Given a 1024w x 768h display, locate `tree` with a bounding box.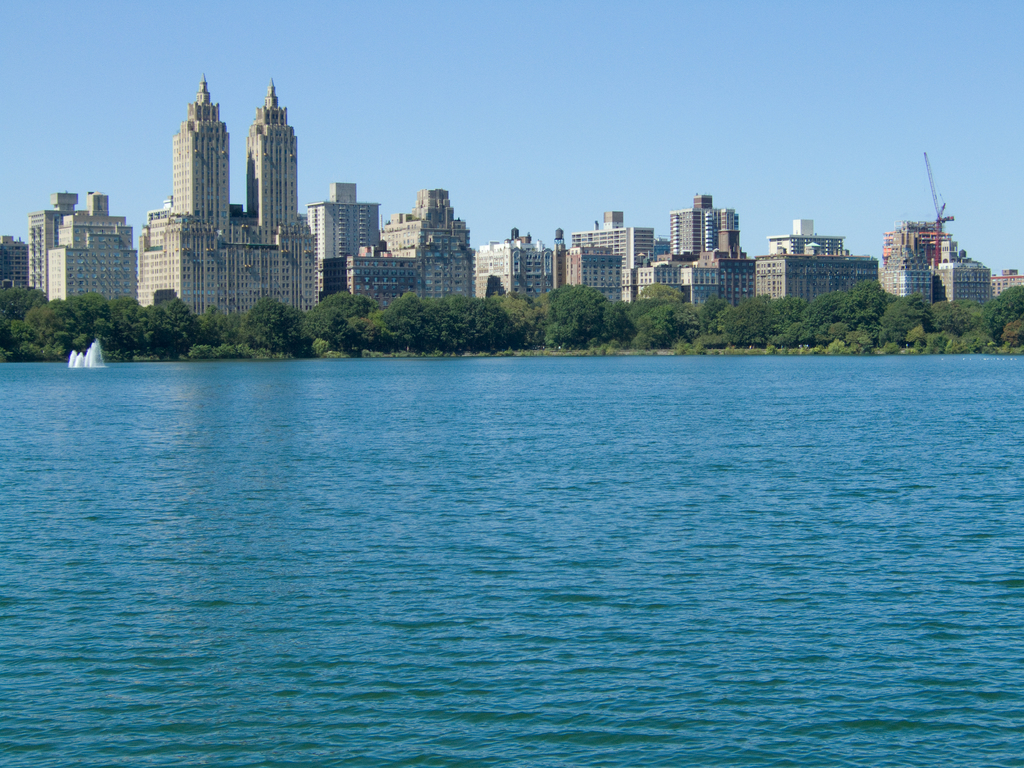
Located: <box>870,296,940,339</box>.
